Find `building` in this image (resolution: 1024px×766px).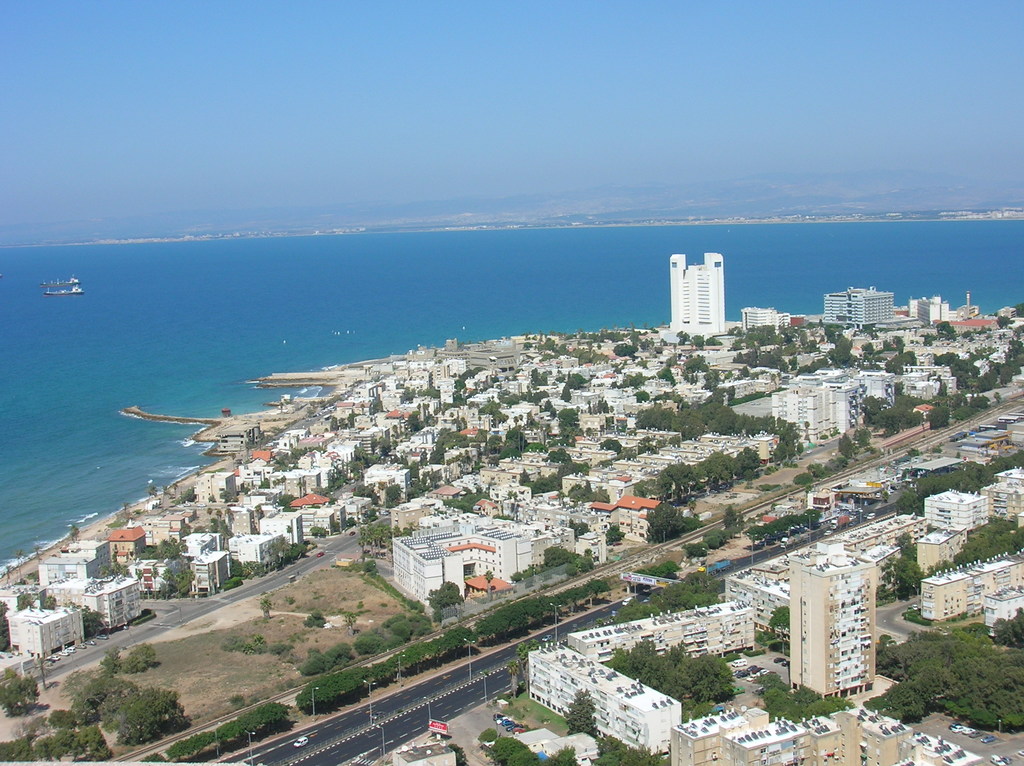
crop(791, 545, 879, 699).
